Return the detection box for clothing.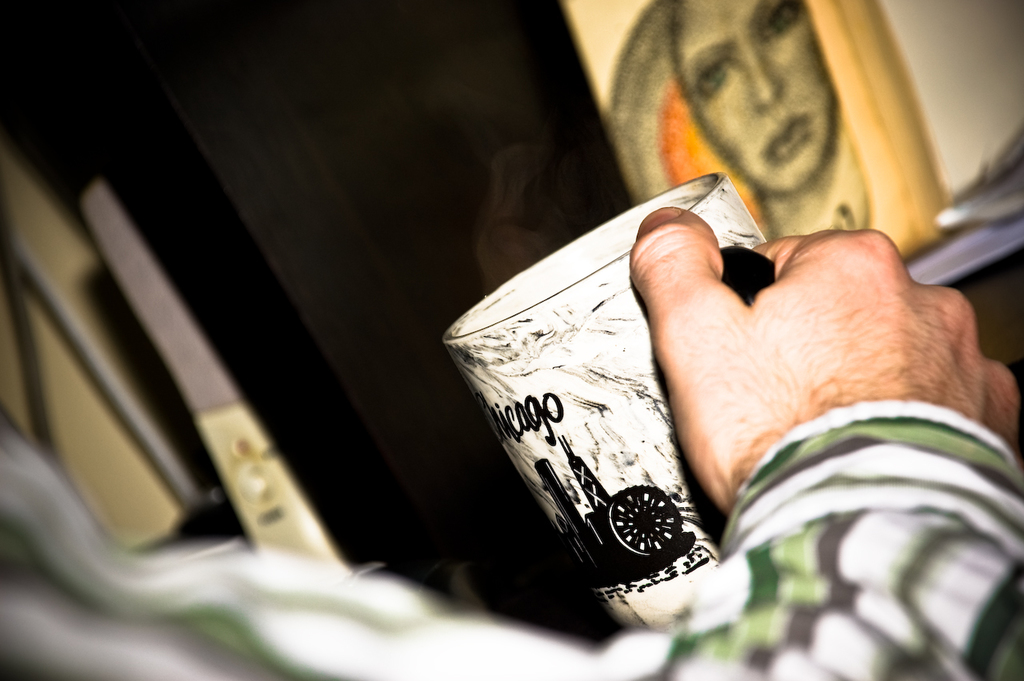
left=0, top=404, right=1023, bottom=679.
